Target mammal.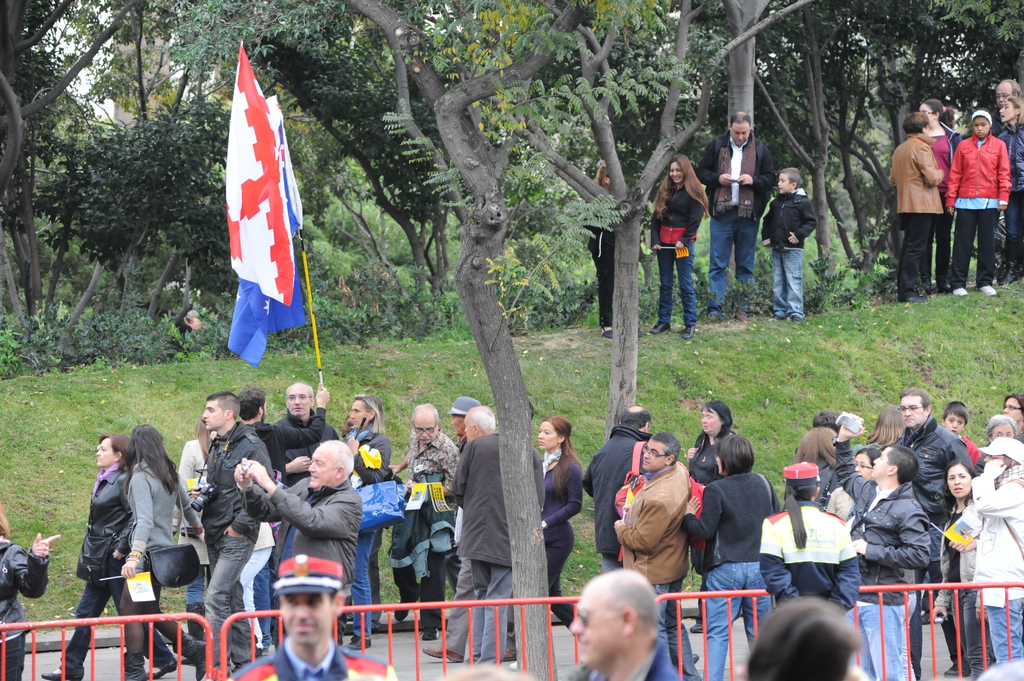
Target region: rect(811, 415, 844, 434).
